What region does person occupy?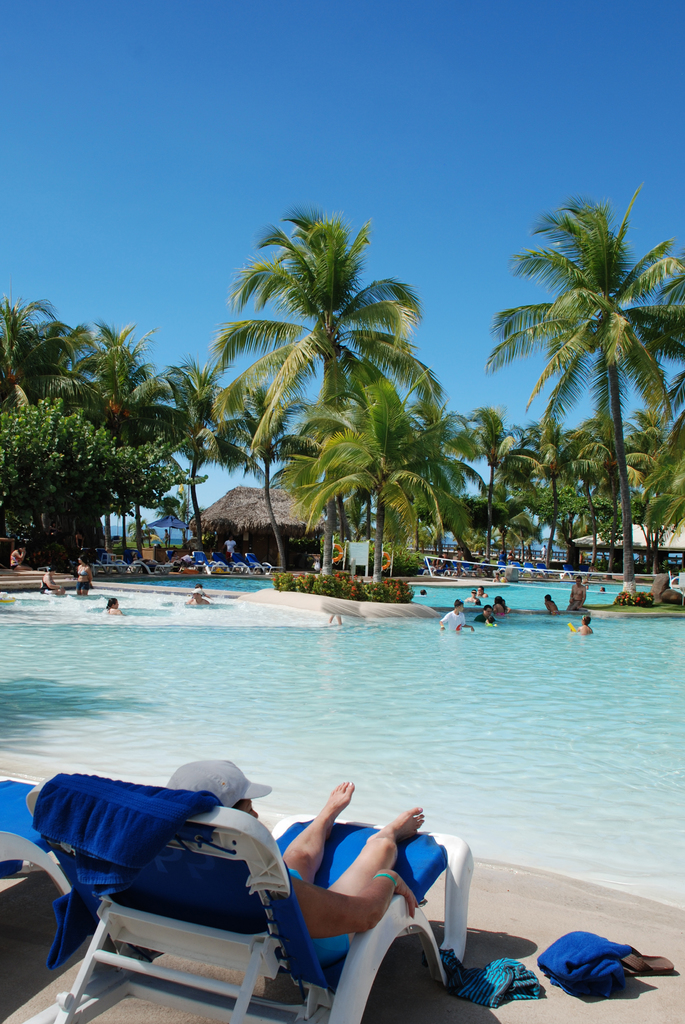
region(190, 586, 214, 616).
